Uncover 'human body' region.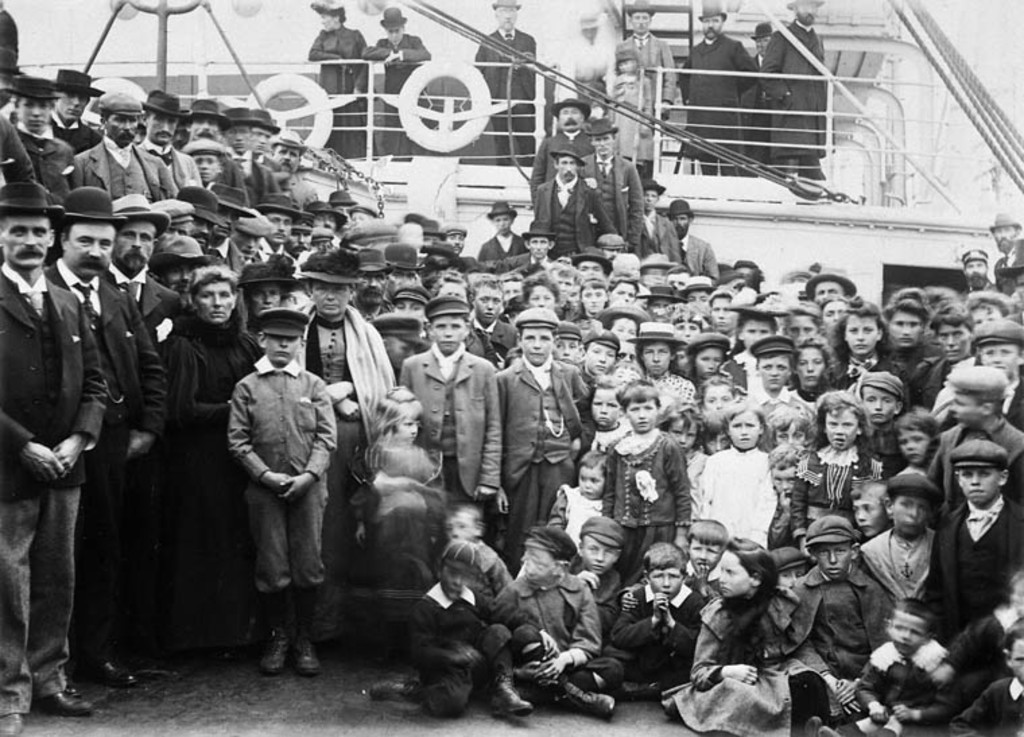
Uncovered: <region>641, 181, 676, 265</region>.
